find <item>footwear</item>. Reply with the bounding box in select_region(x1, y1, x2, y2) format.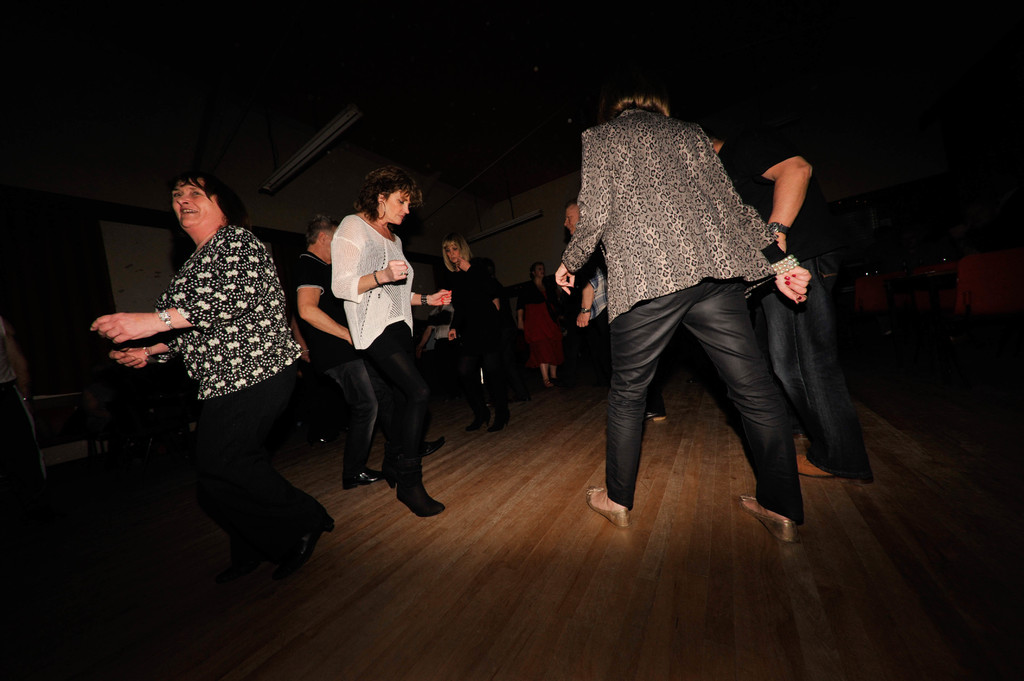
select_region(586, 483, 630, 531).
